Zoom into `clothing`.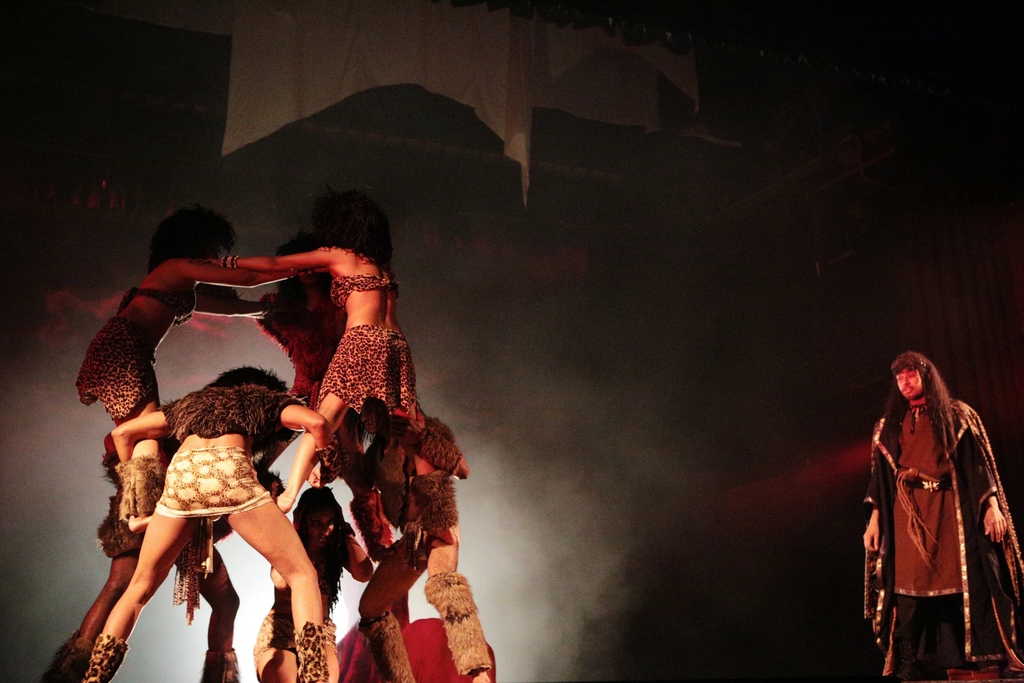
Zoom target: [left=861, top=397, right=1023, bottom=682].
